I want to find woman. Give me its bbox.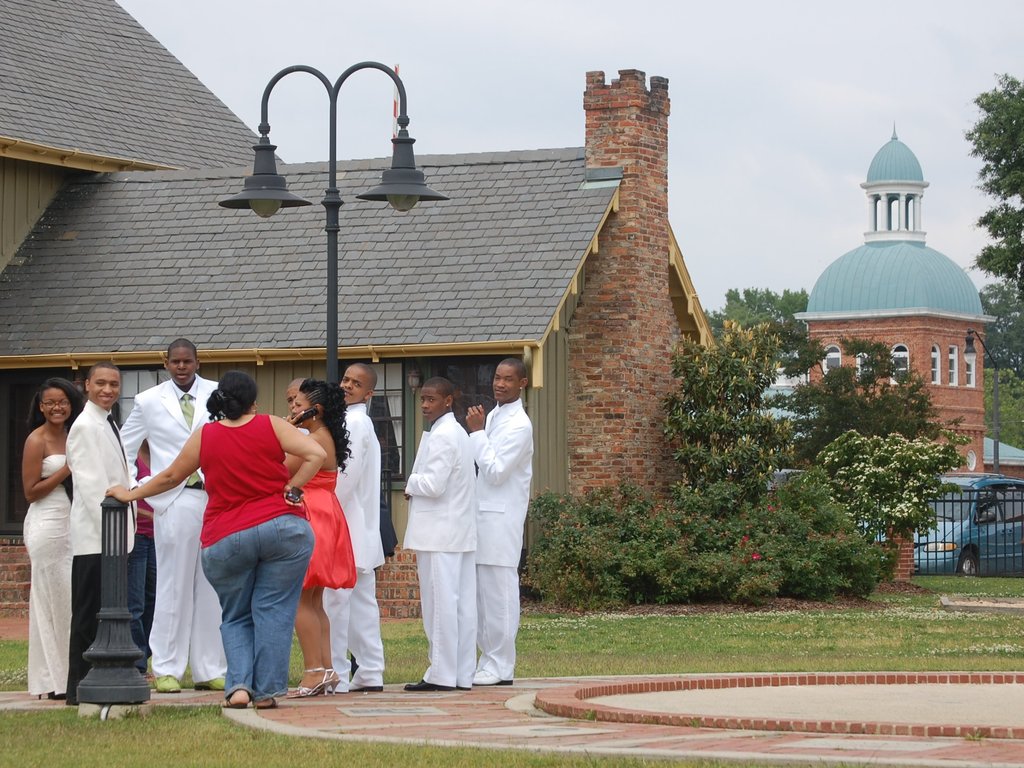
select_region(276, 377, 357, 697).
